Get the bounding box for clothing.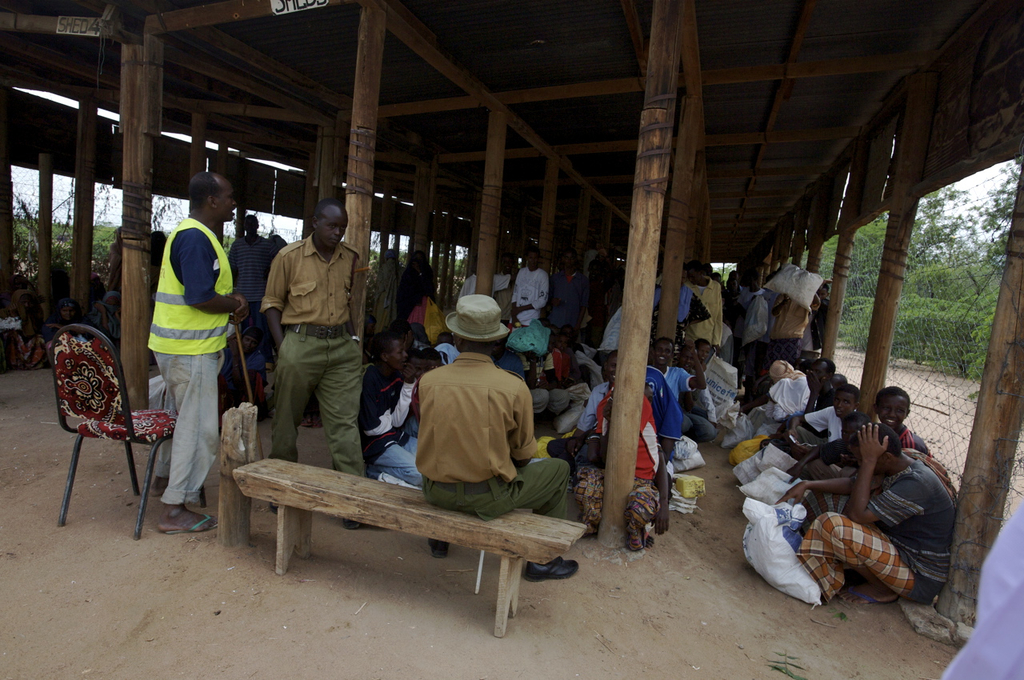
<box>88,293,123,346</box>.
